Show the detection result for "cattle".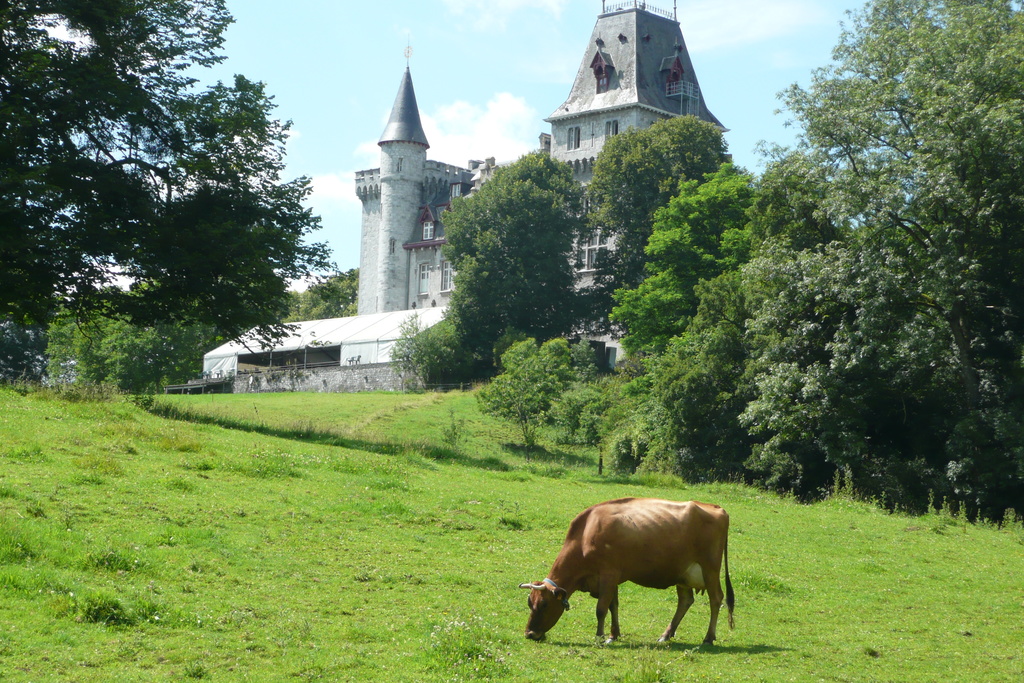
{"left": 527, "top": 498, "right": 735, "bottom": 645}.
